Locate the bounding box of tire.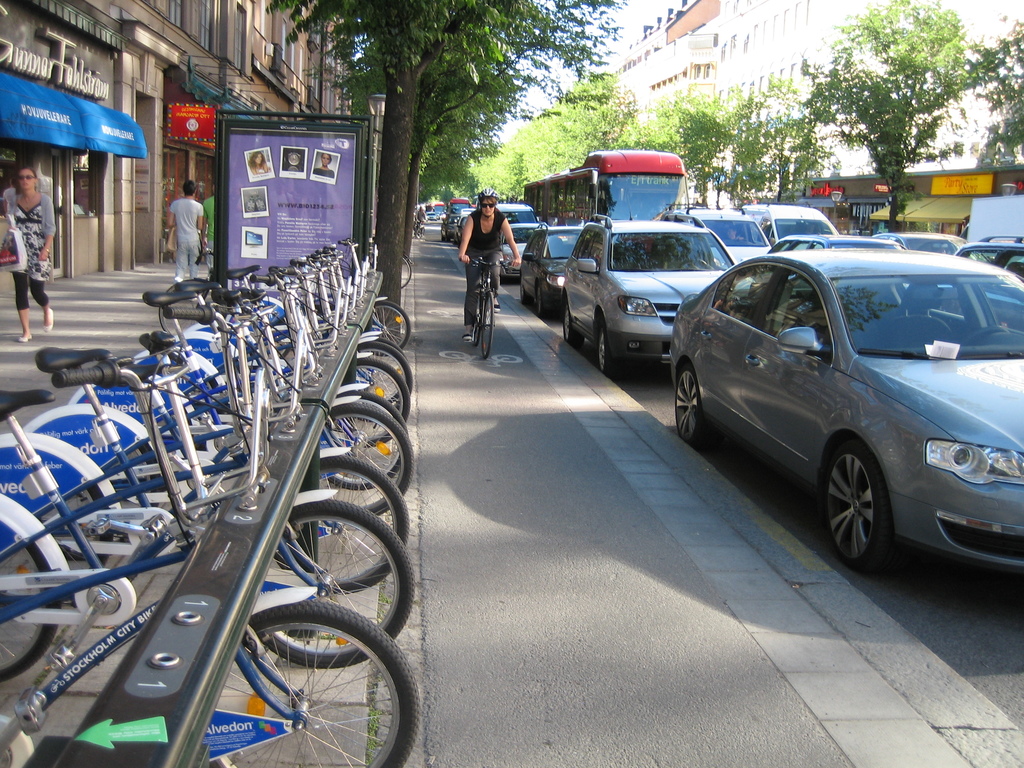
Bounding box: (left=296, top=404, right=413, bottom=515).
